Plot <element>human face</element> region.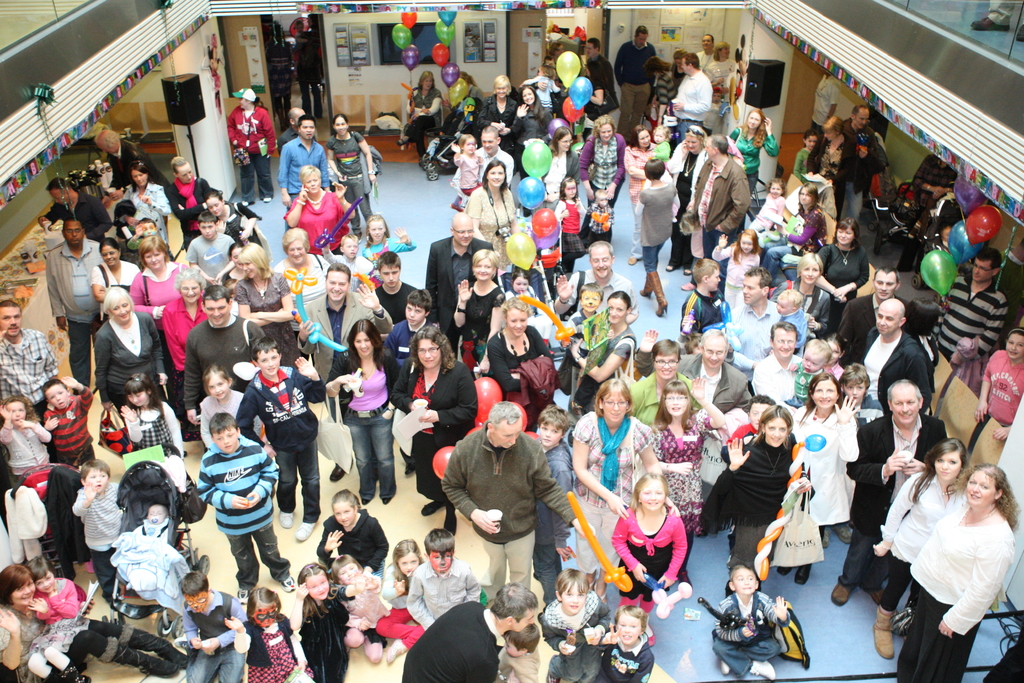
Plotted at BBox(968, 470, 994, 507).
